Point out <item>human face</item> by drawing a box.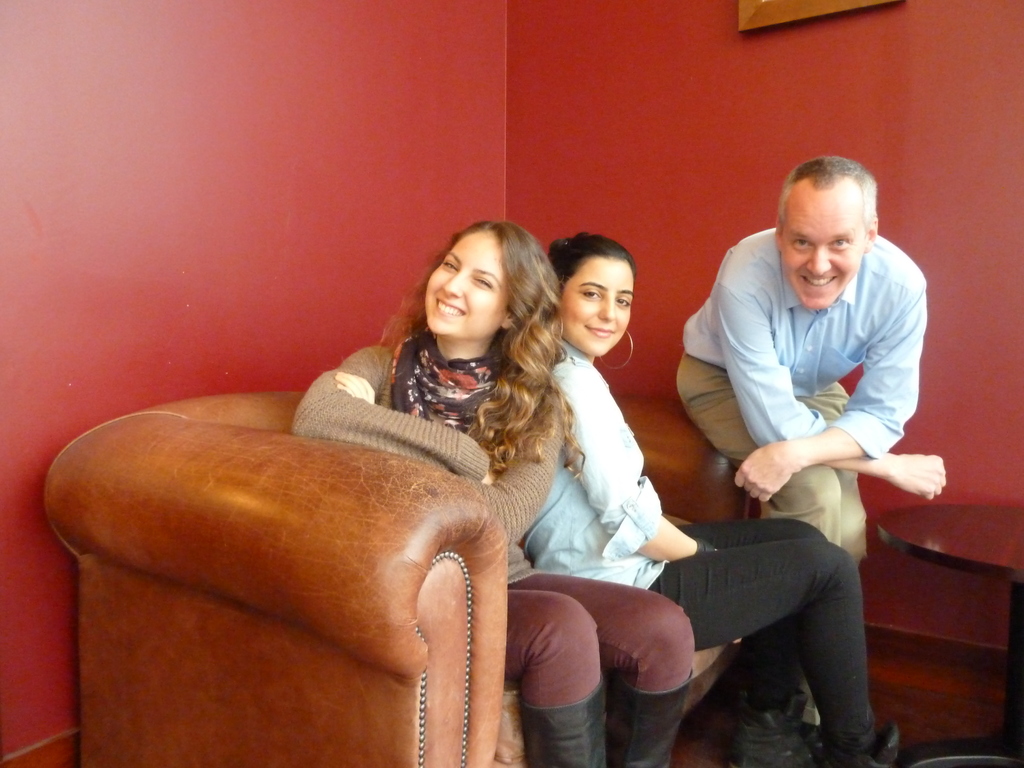
locate(781, 178, 865, 310).
